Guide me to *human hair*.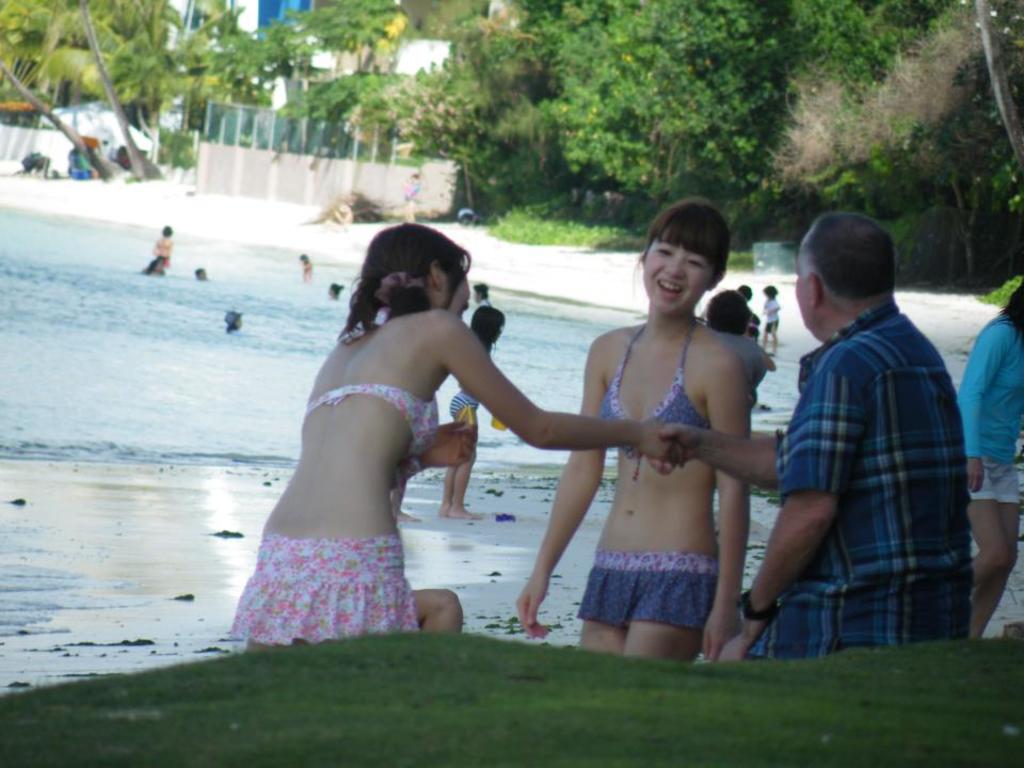
Guidance: Rect(997, 278, 1023, 347).
